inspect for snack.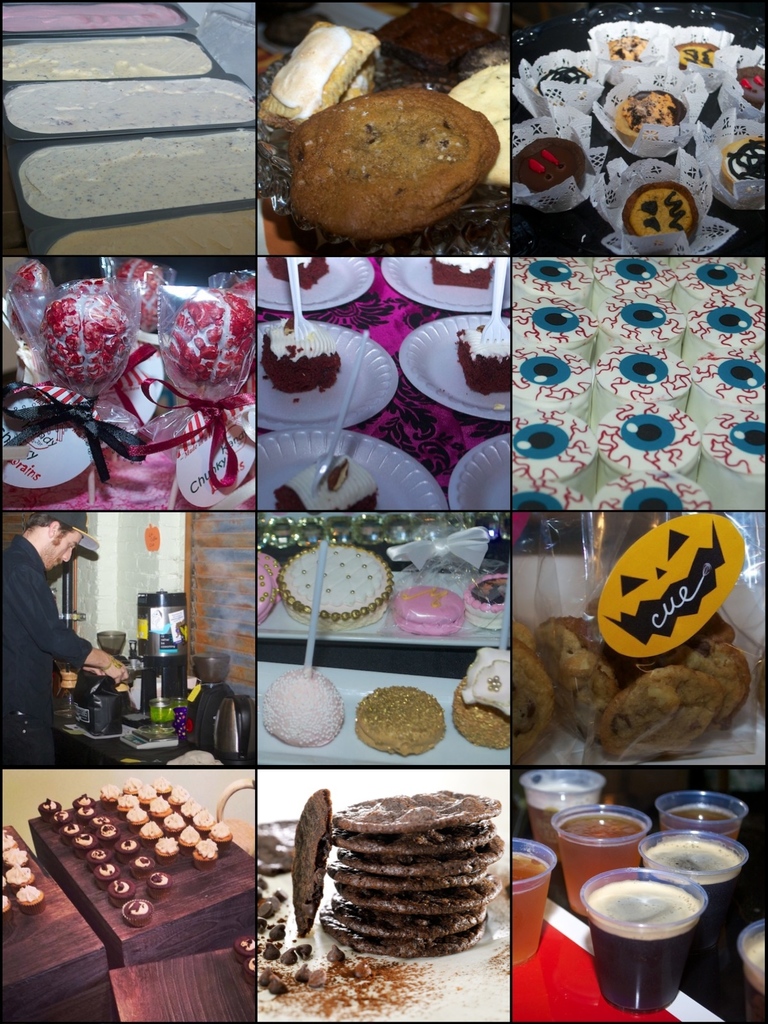
Inspection: 172,298,247,420.
